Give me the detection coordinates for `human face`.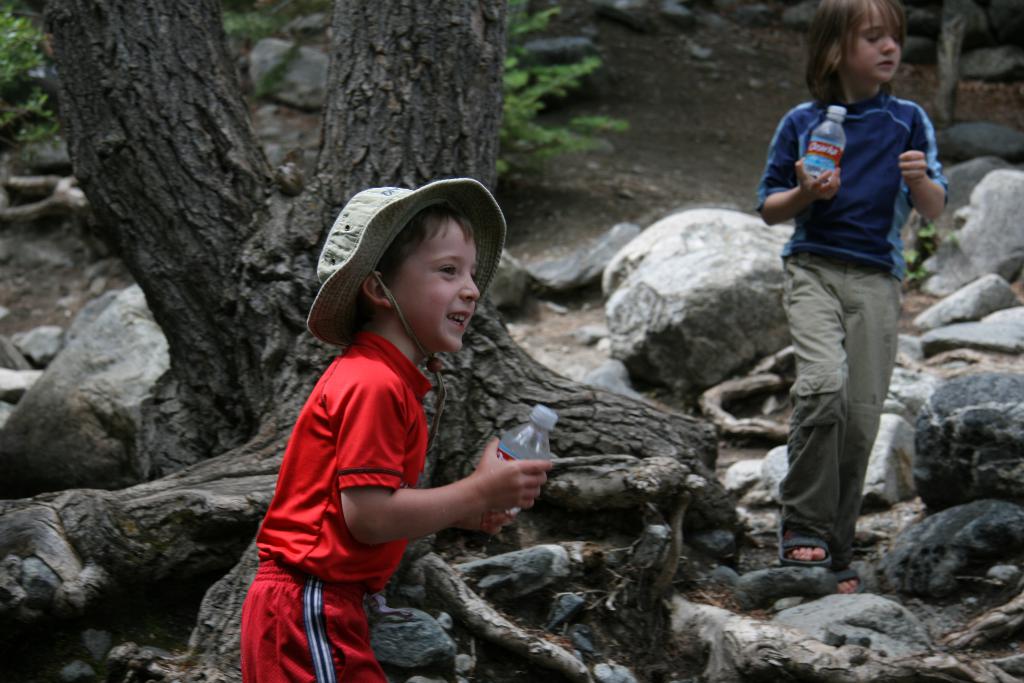
x1=385, y1=215, x2=482, y2=350.
